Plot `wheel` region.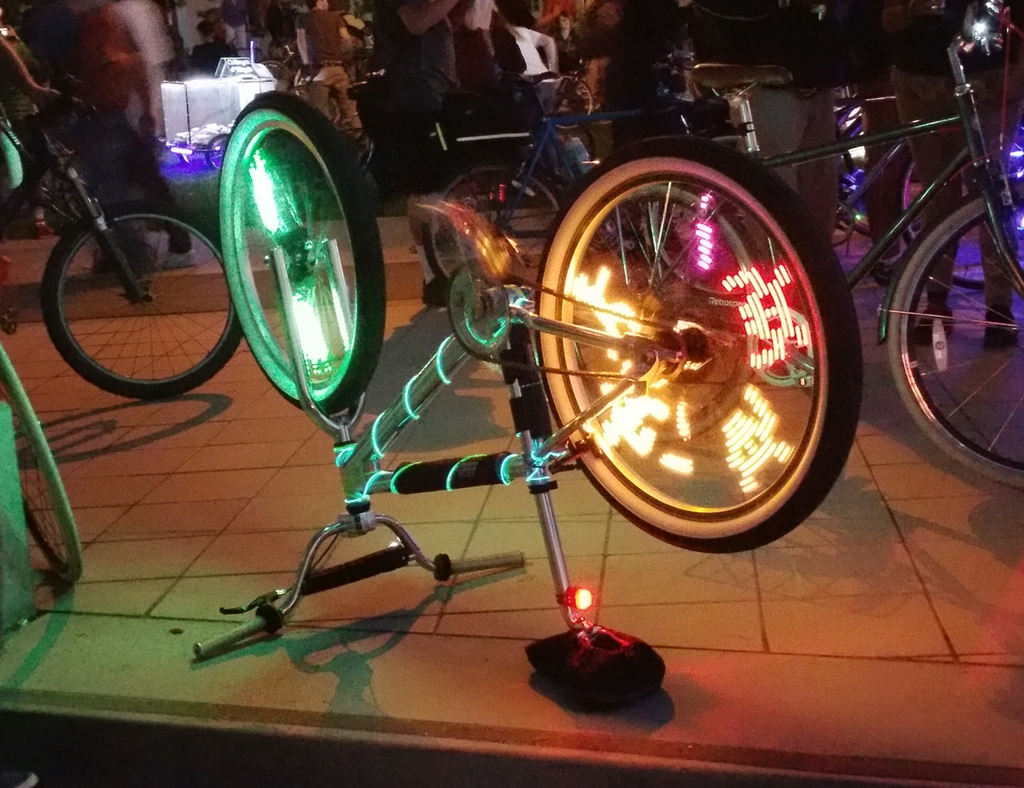
Plotted at rect(217, 87, 385, 413).
